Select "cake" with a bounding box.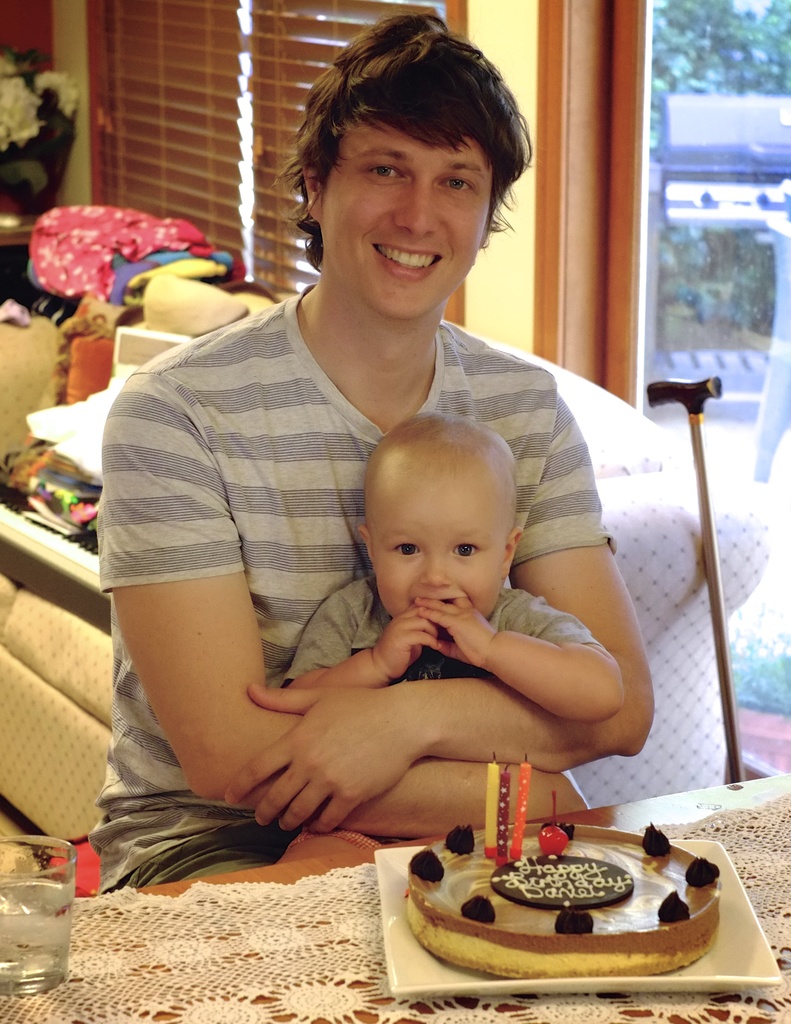
bbox=[405, 826, 724, 977].
